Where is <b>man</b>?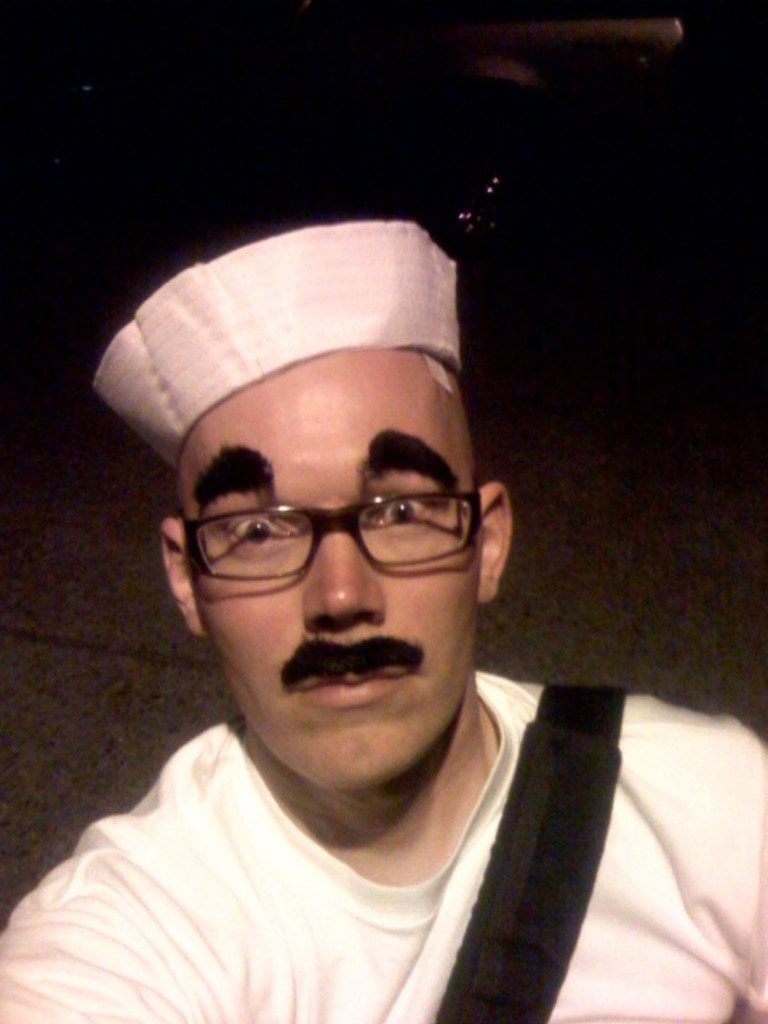
<bbox>0, 218, 766, 1022</bbox>.
